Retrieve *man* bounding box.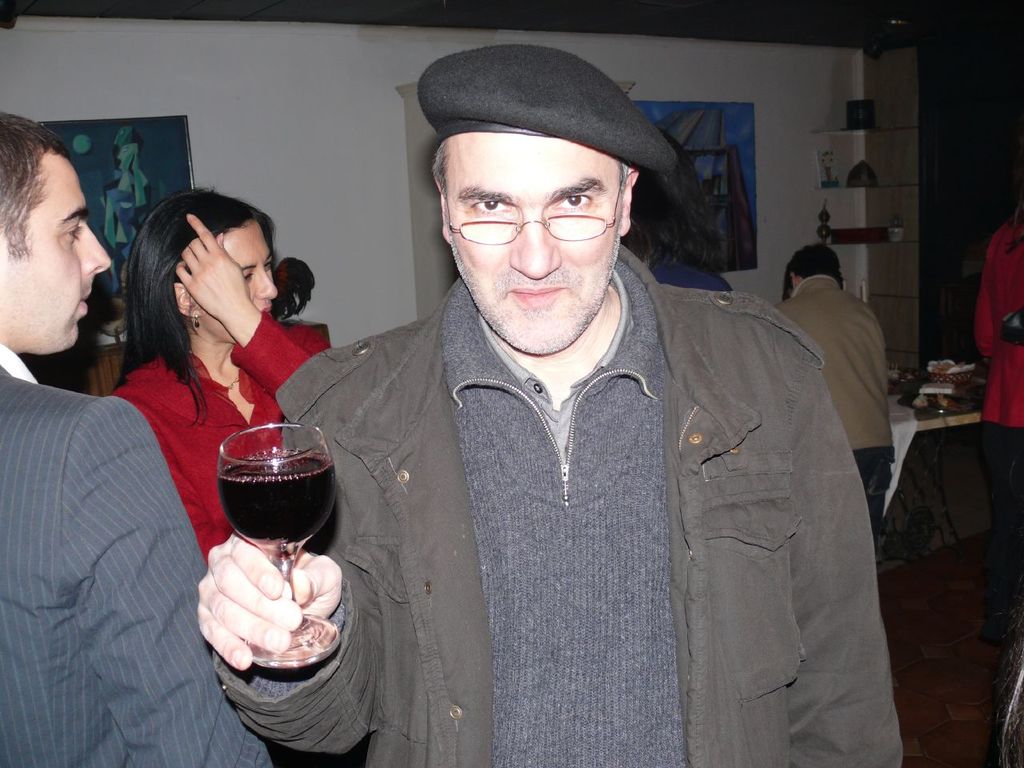
Bounding box: bbox(775, 240, 903, 544).
